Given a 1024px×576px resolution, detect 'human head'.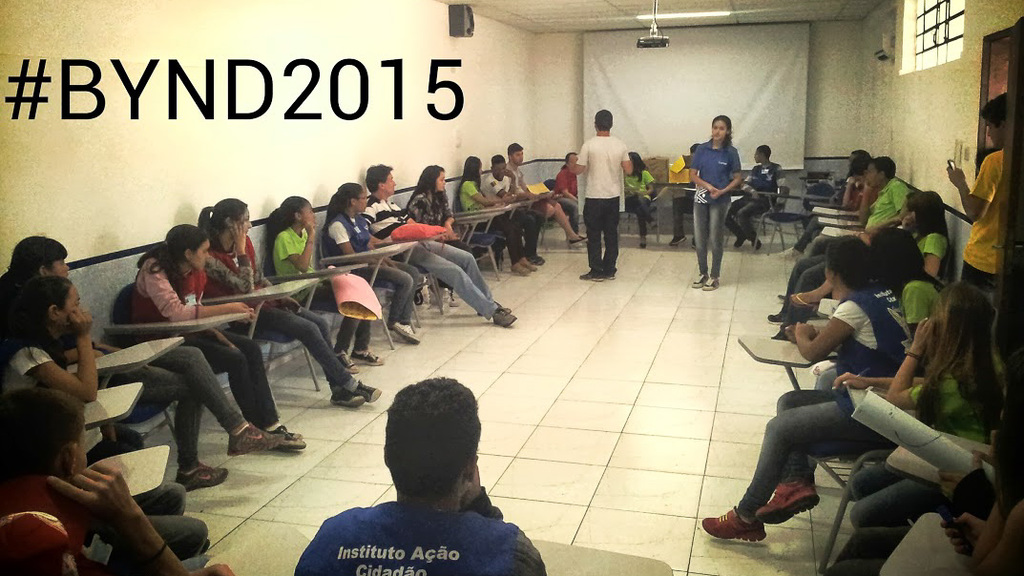
{"x1": 510, "y1": 140, "x2": 523, "y2": 166}.
